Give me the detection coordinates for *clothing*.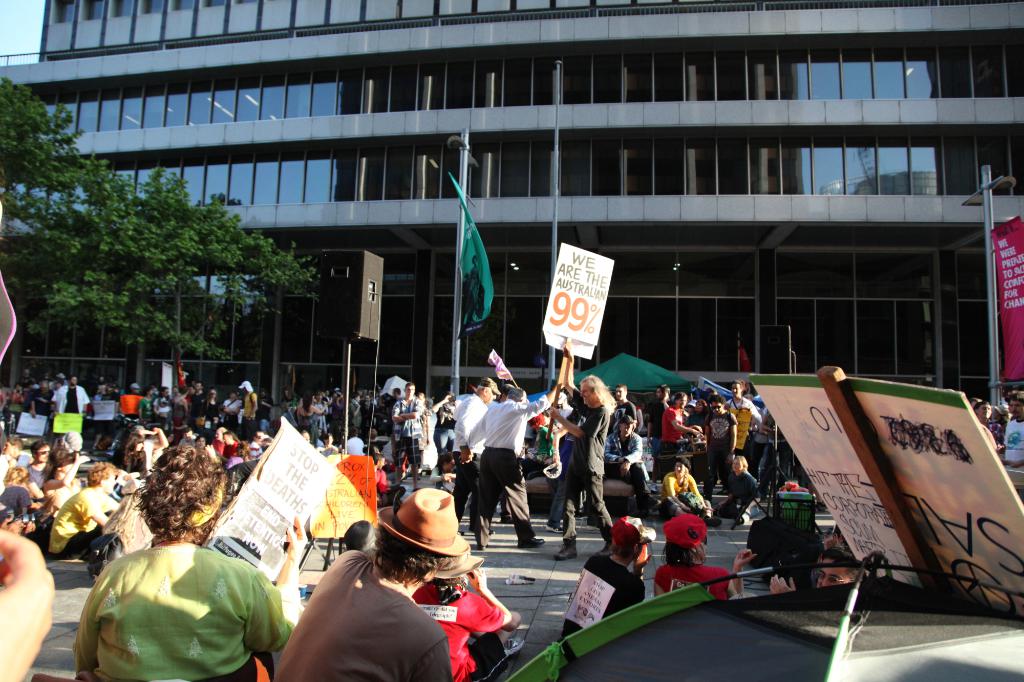
box=[988, 417, 1009, 446].
